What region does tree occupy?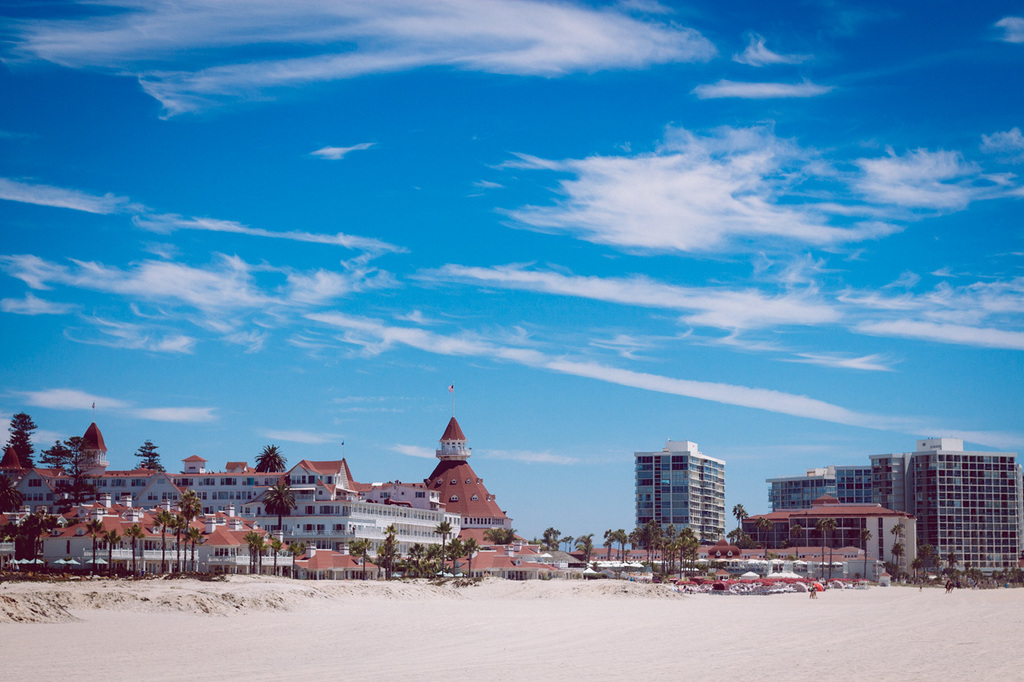
bbox=(858, 524, 880, 585).
